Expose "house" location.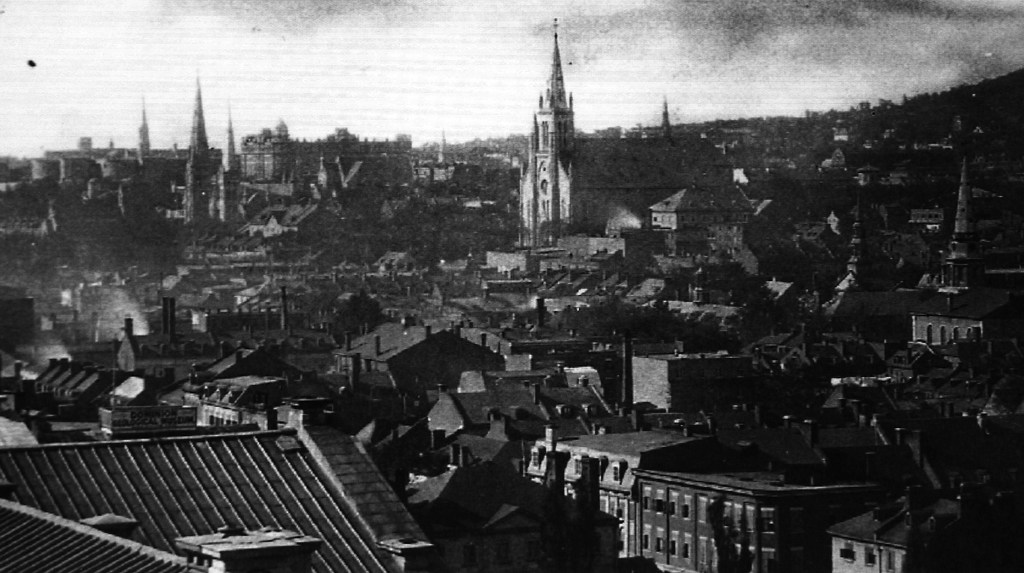
Exposed at BBox(198, 284, 343, 341).
